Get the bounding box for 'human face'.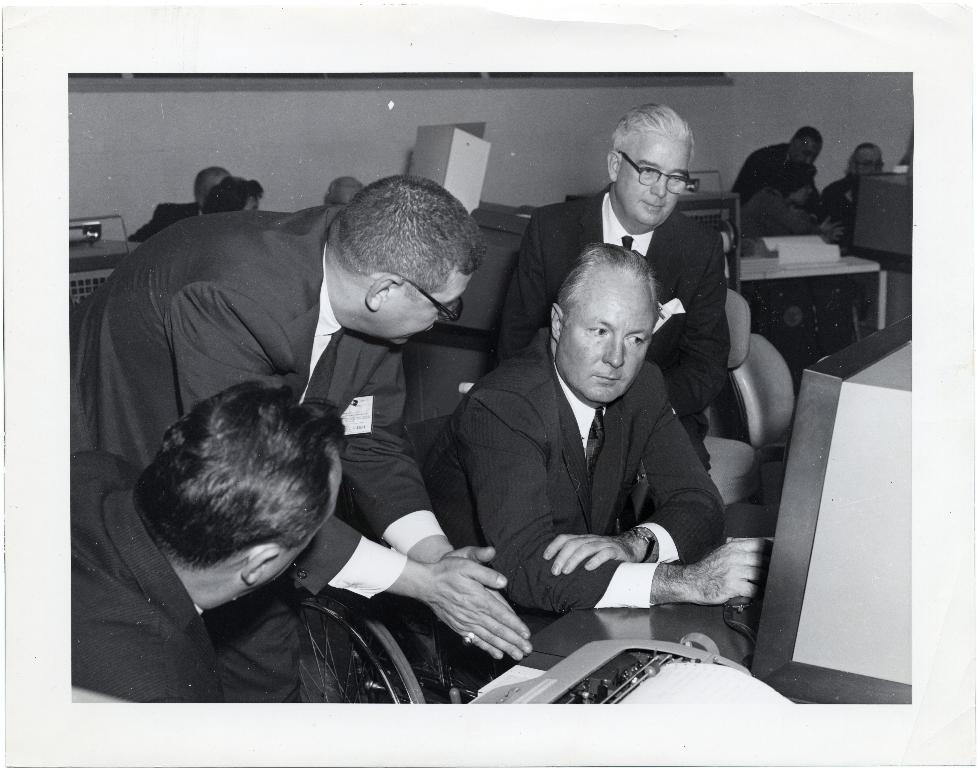
[left=796, top=141, right=820, bottom=161].
